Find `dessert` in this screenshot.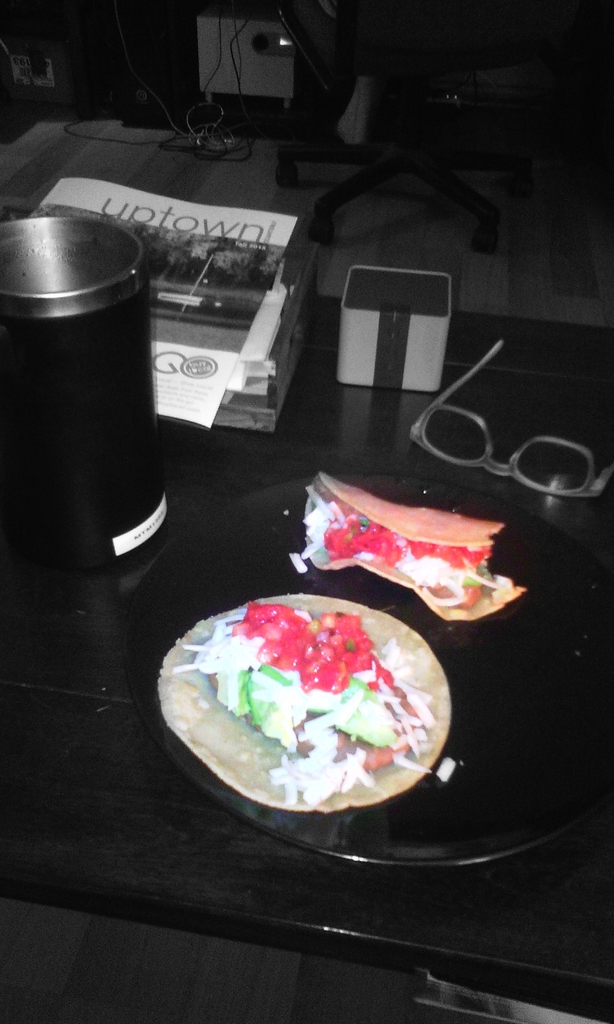
The bounding box for `dessert` is detection(155, 607, 456, 826).
